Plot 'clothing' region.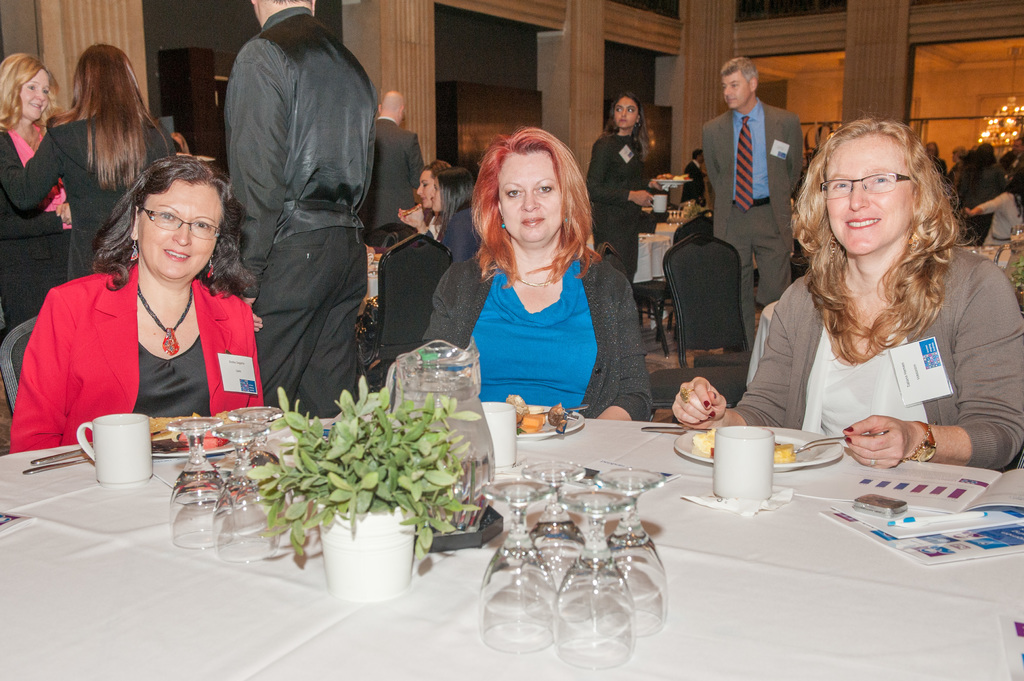
Plotted at pyautogui.locateOnScreen(974, 193, 1023, 244).
